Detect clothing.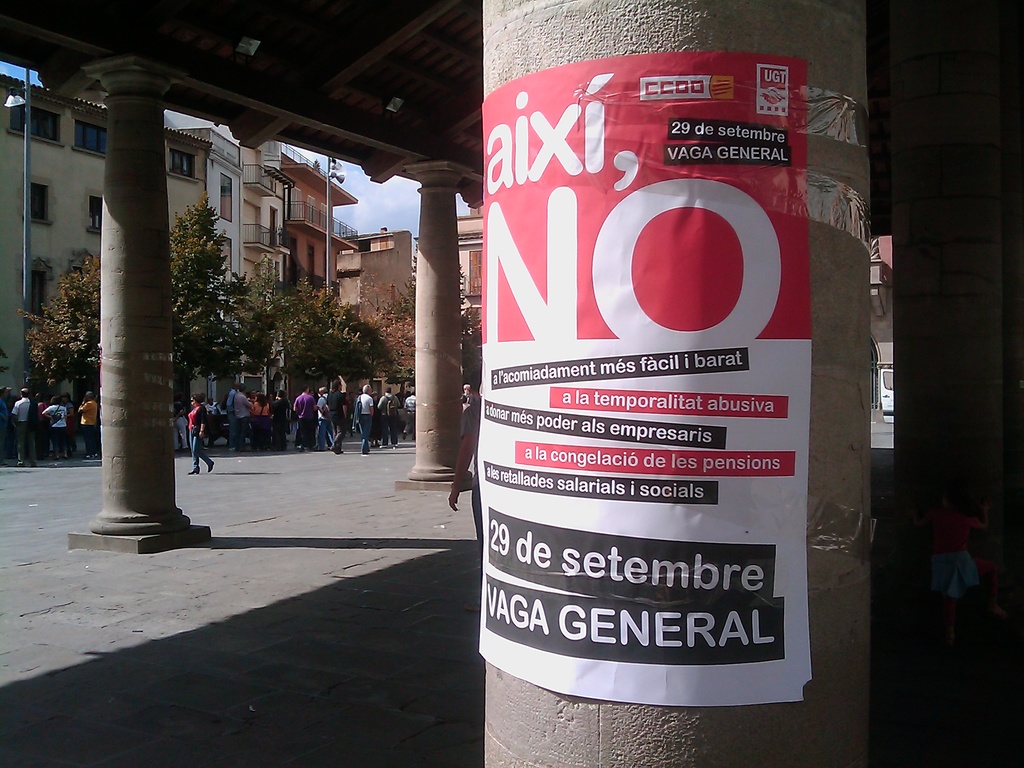
Detected at (252, 403, 269, 442).
